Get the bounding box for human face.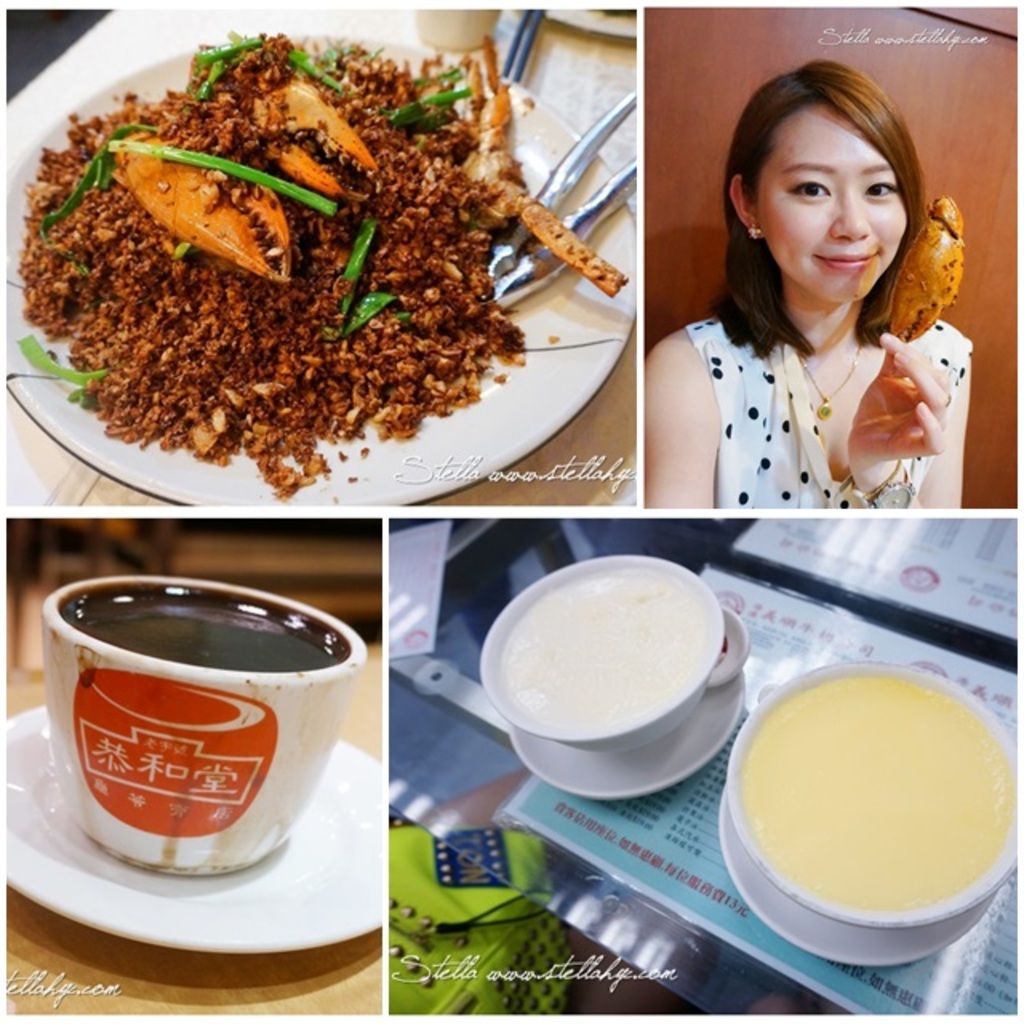
760:102:910:298.
